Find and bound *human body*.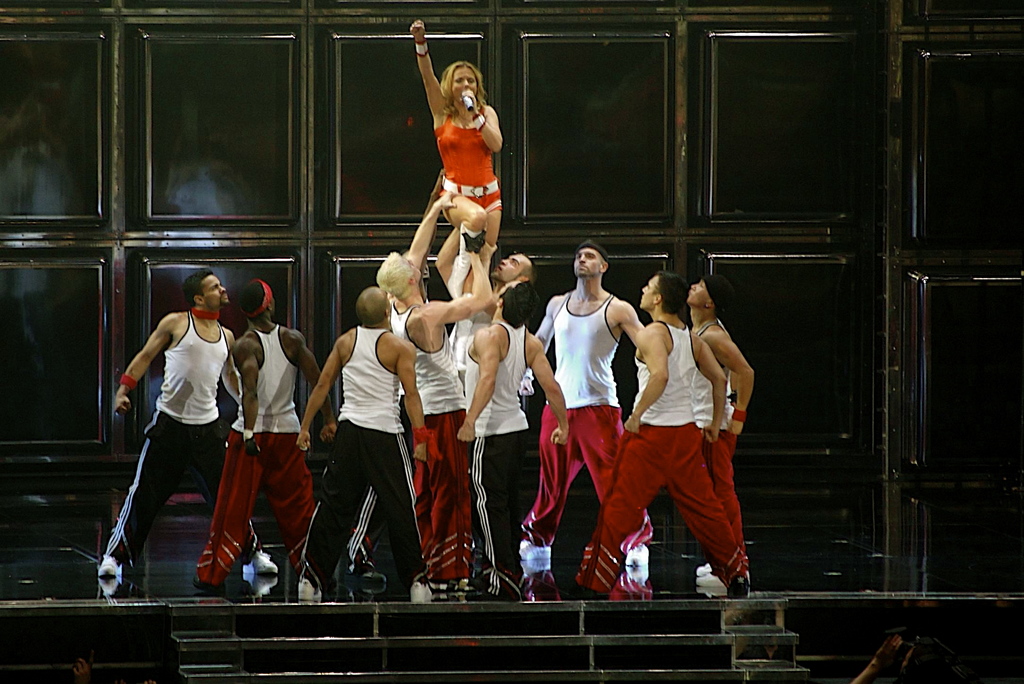
Bound: <box>568,273,756,592</box>.
